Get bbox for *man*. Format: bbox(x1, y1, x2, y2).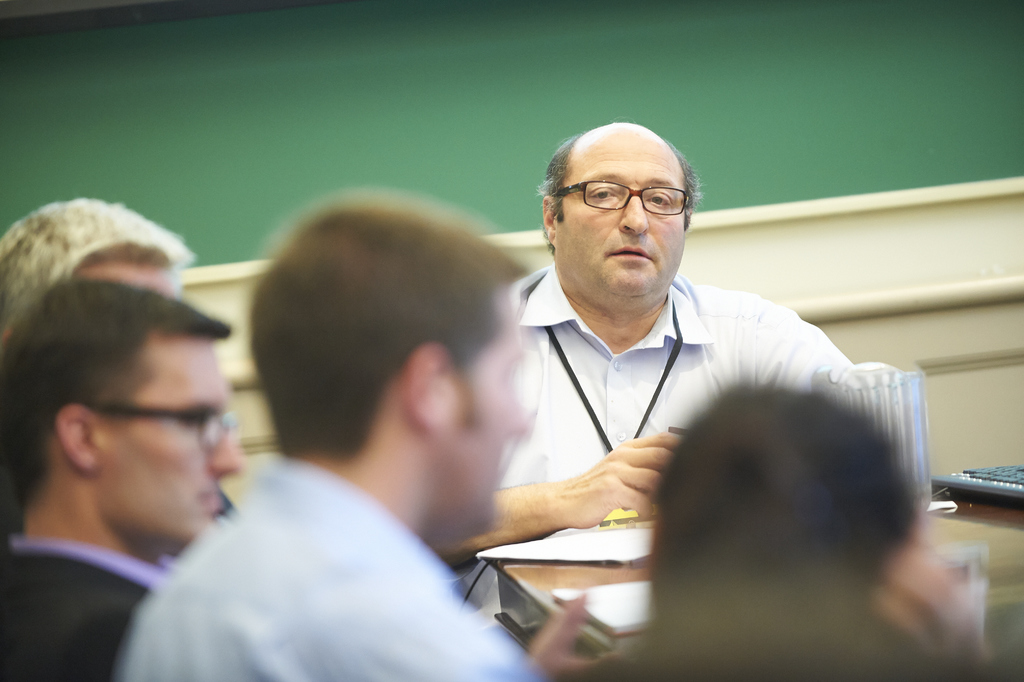
bbox(115, 182, 557, 681).
